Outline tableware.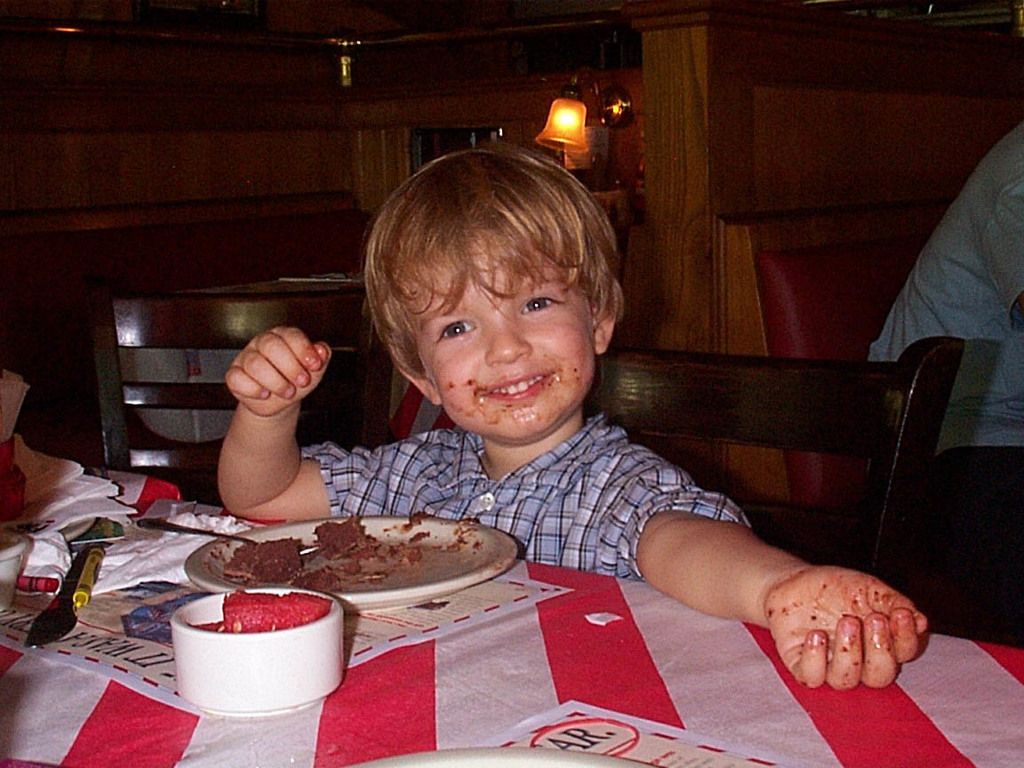
Outline: [x1=180, y1=511, x2=524, y2=620].
